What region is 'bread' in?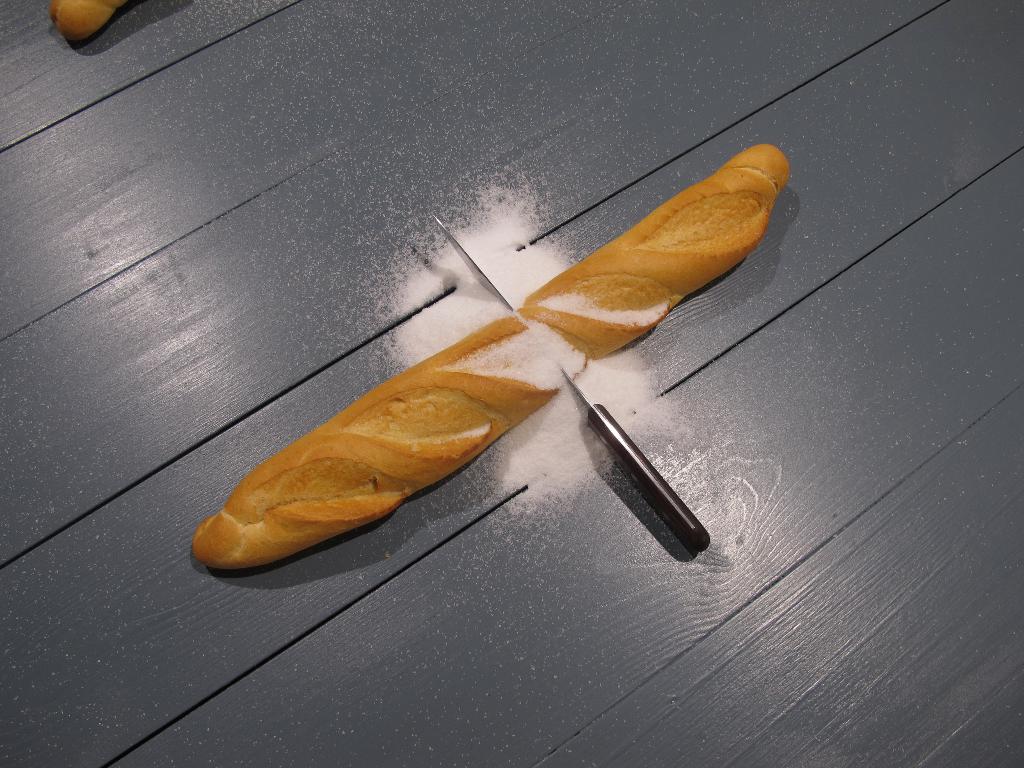
Rect(243, 189, 771, 599).
